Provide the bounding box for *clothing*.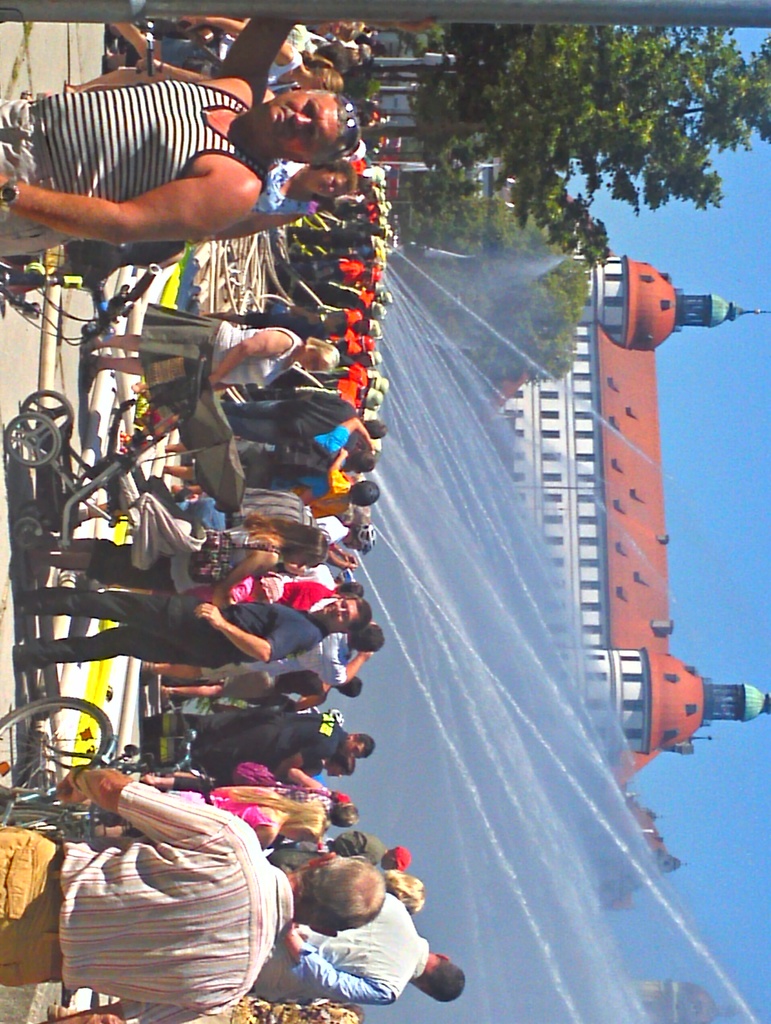
0:73:274:273.
